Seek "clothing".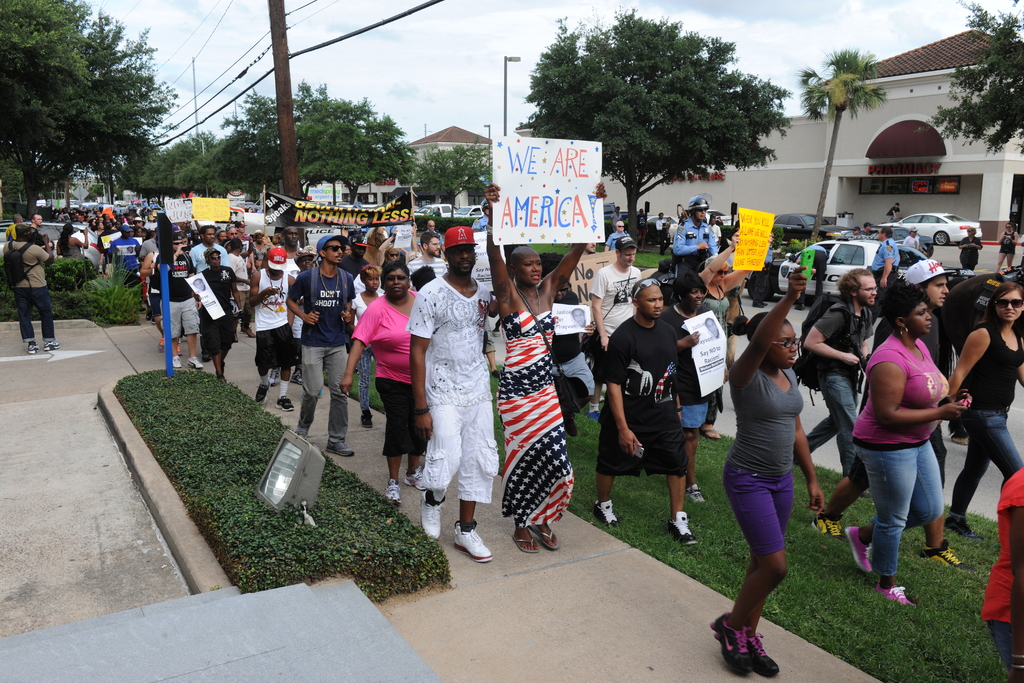
left=851, top=331, right=961, bottom=582.
